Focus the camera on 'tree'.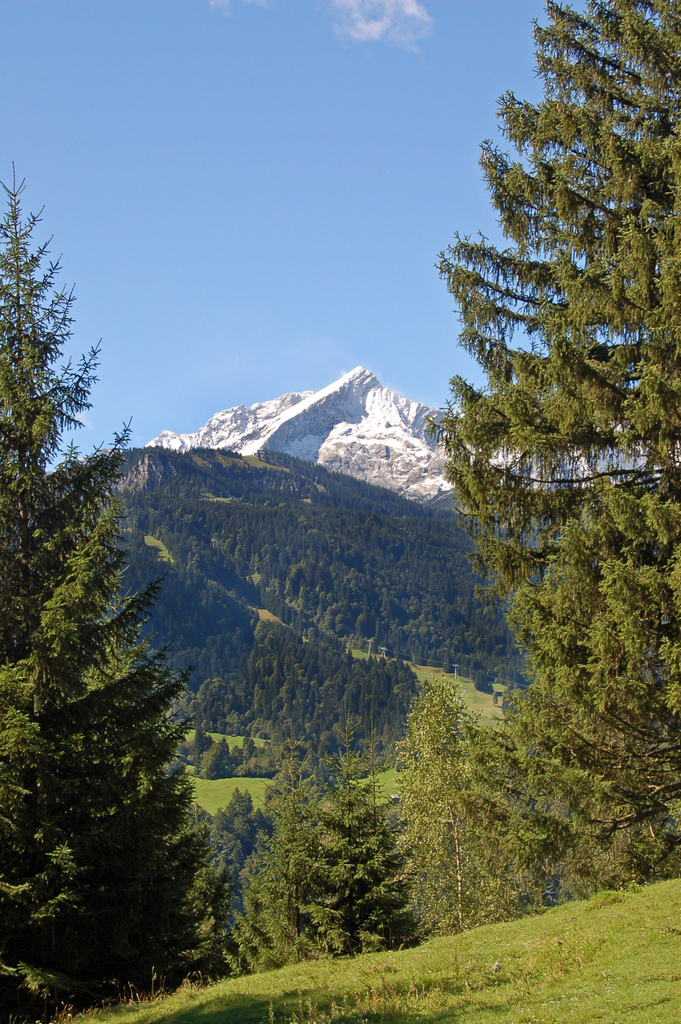
Focus region: BBox(525, 488, 680, 874).
